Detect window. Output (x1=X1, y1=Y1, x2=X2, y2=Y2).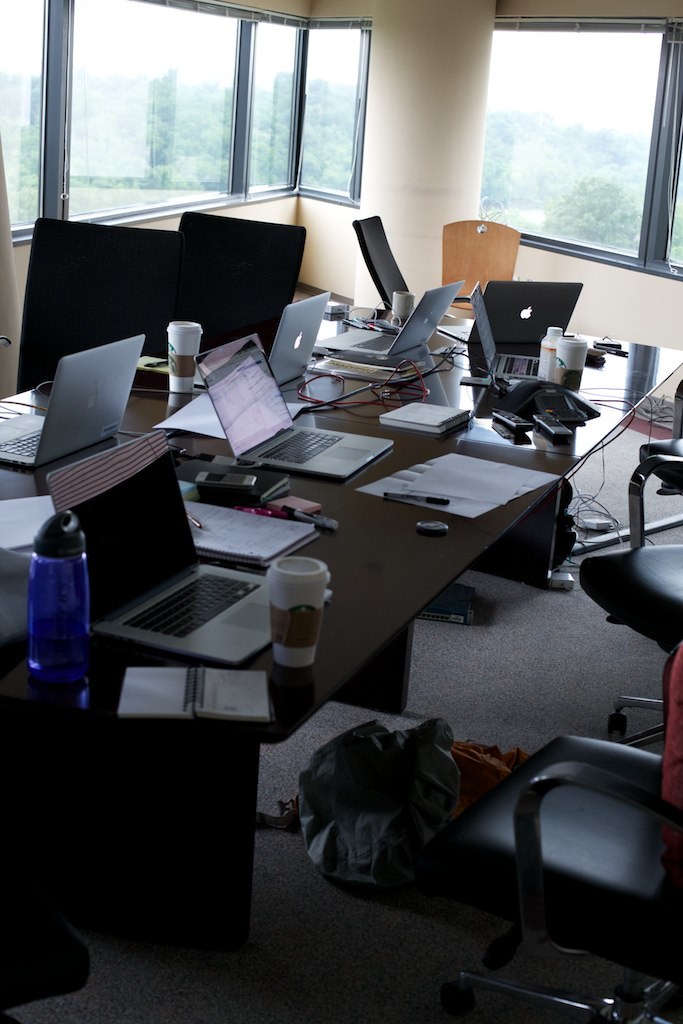
(x1=482, y1=8, x2=682, y2=287).
